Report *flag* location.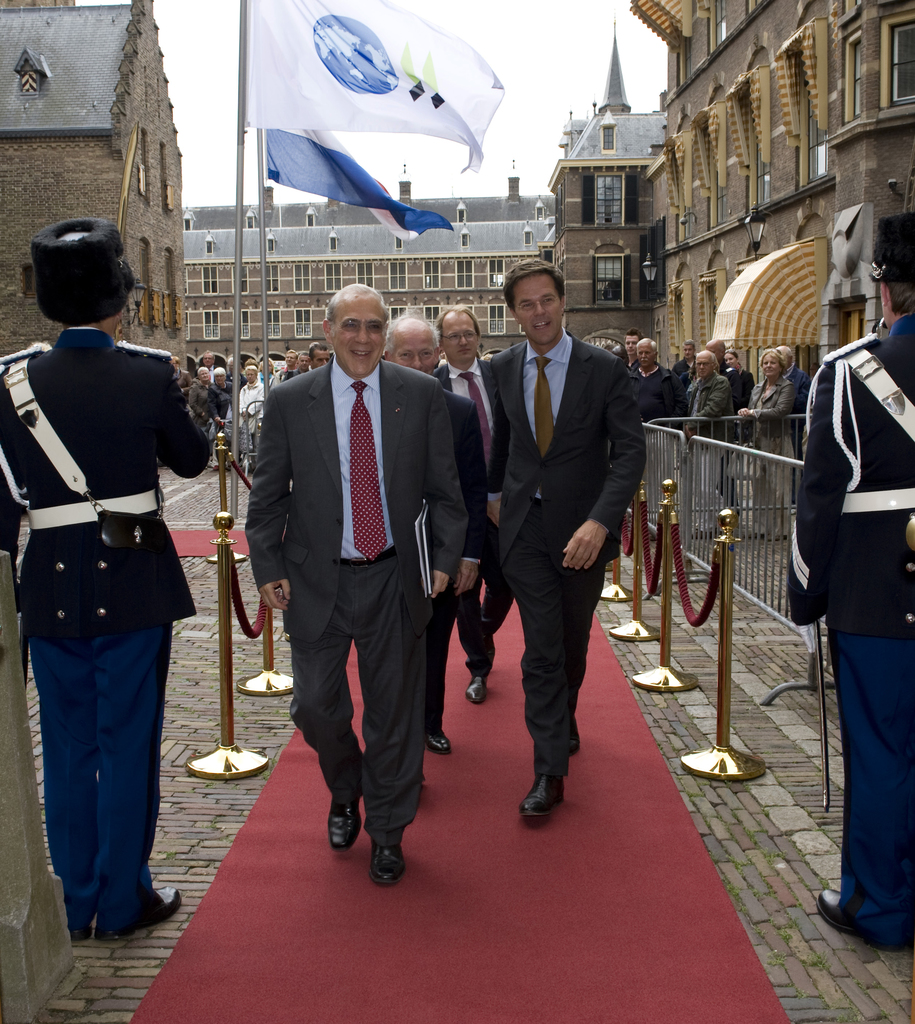
Report: crop(261, 134, 458, 243).
